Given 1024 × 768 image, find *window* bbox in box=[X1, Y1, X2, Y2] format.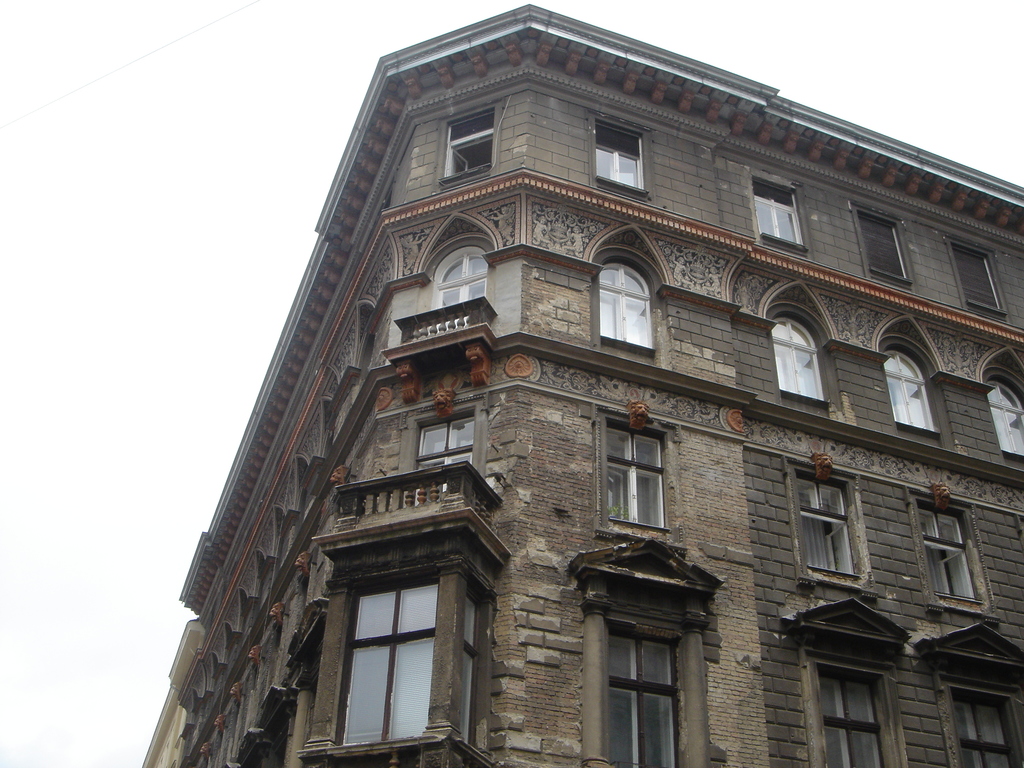
box=[599, 417, 686, 546].
